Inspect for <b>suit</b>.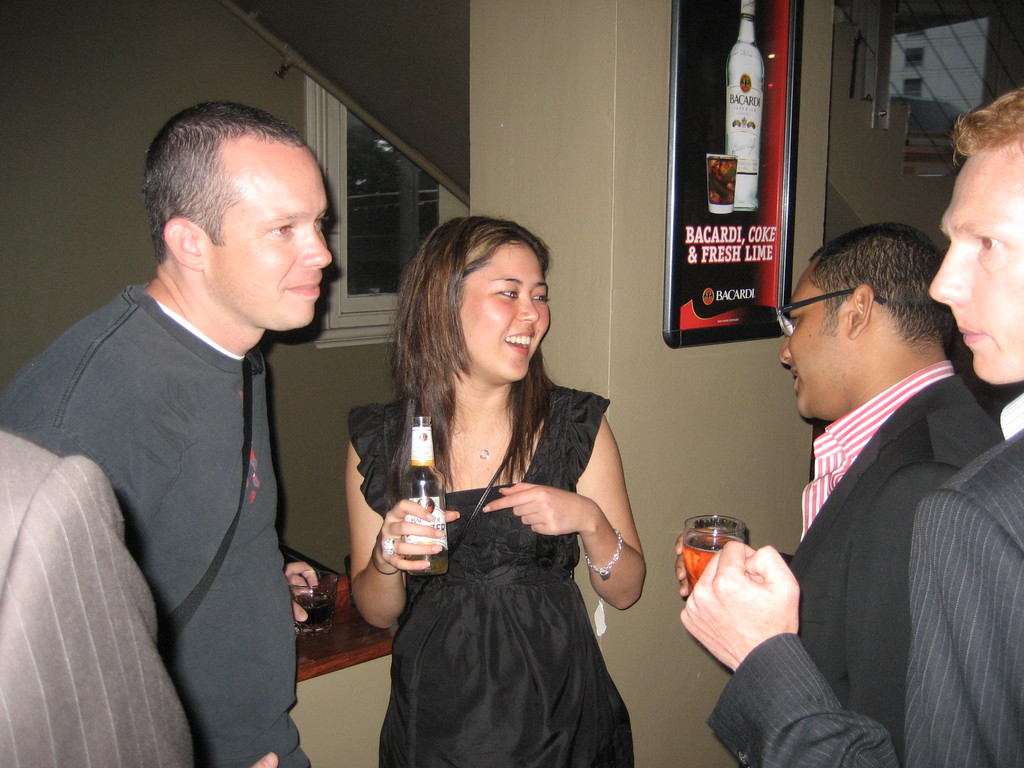
Inspection: [left=707, top=389, right=1023, bottom=767].
